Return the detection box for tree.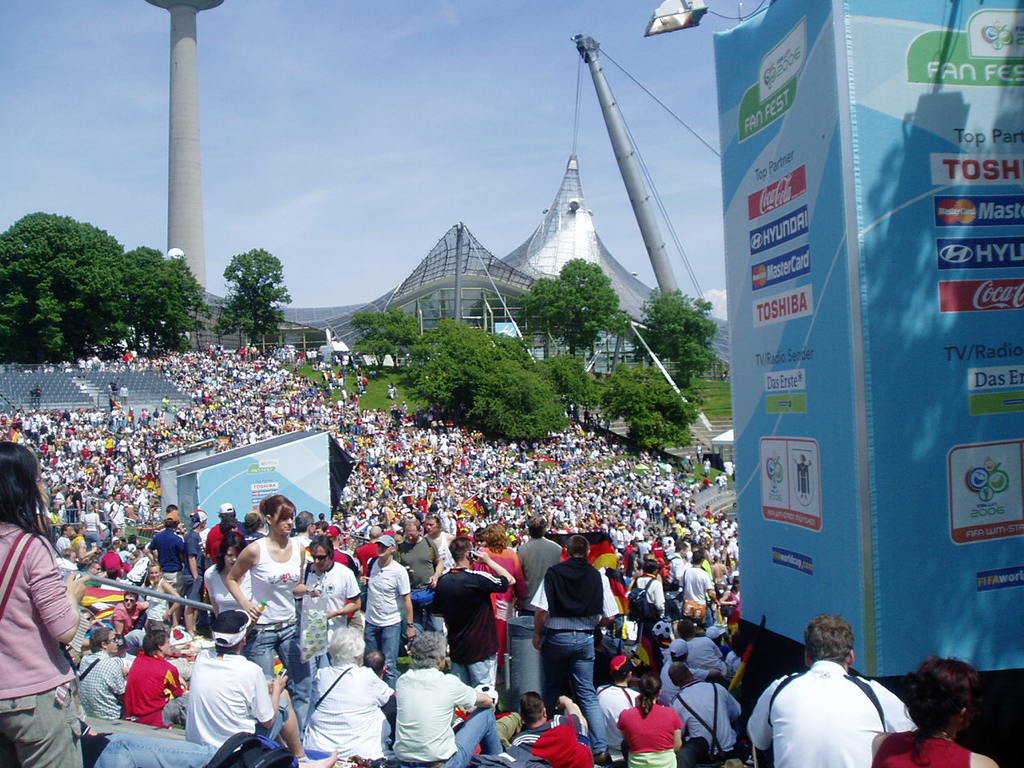
bbox=[0, 208, 114, 362].
